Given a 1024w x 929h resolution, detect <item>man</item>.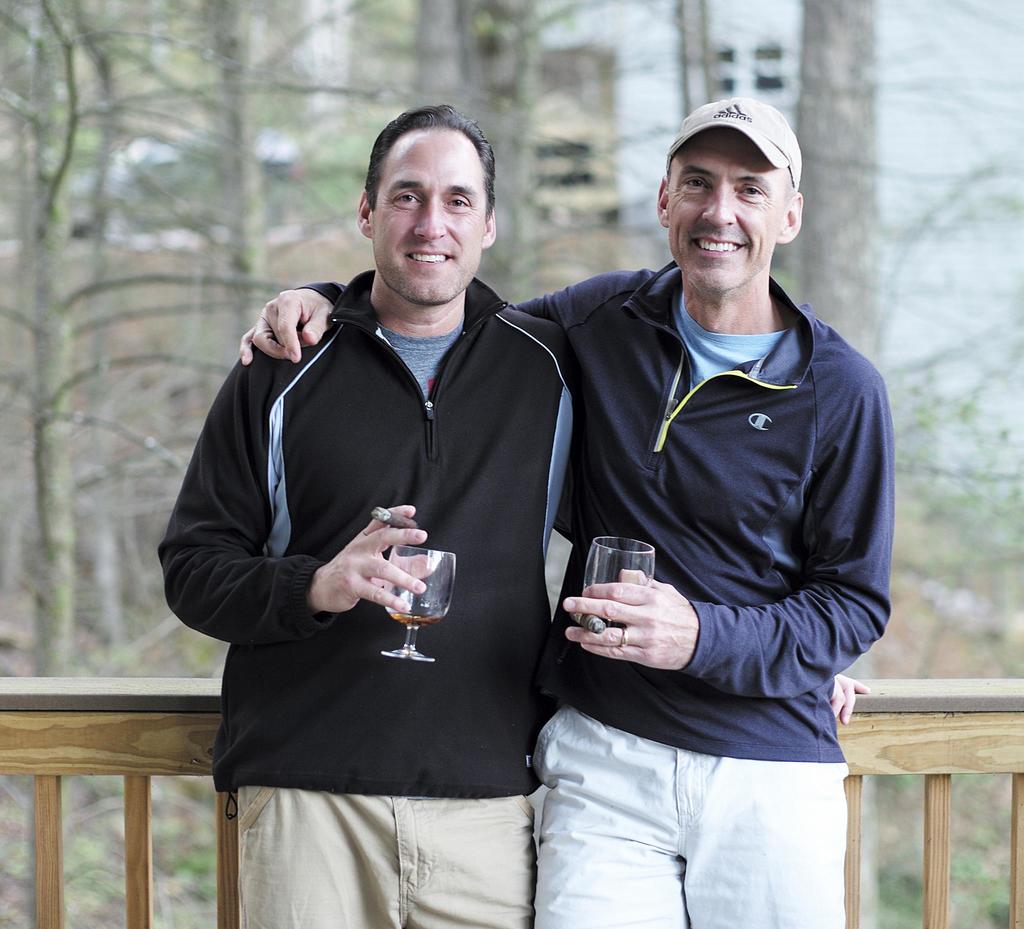
box=[155, 103, 869, 928].
